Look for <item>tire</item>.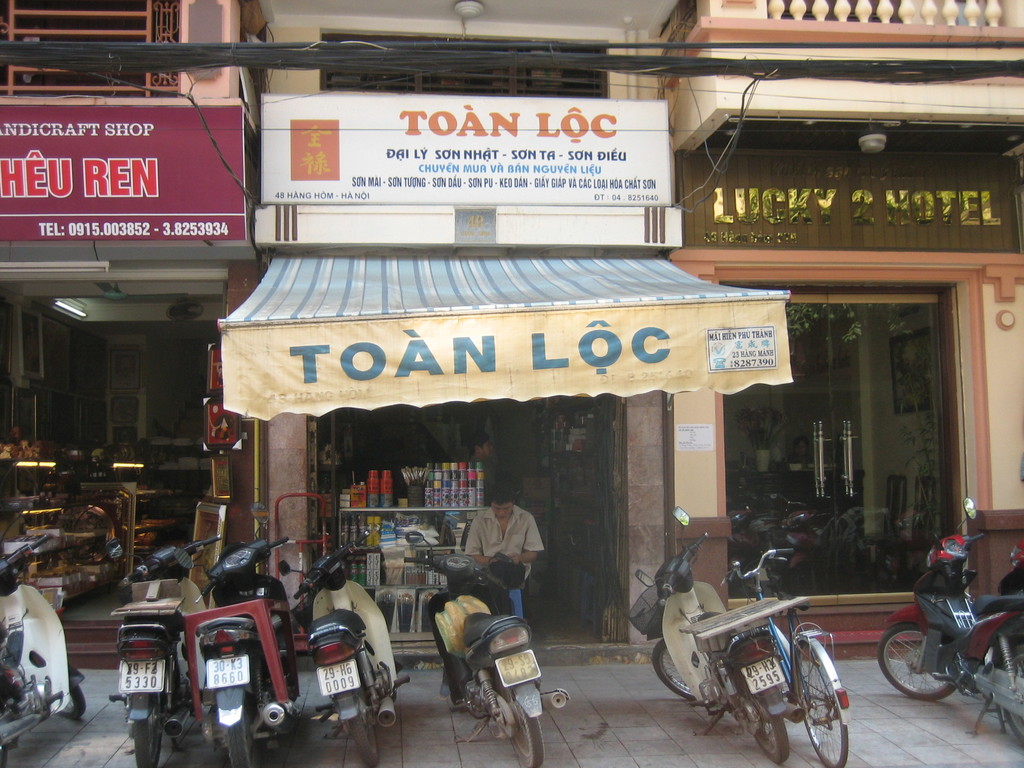
Found: {"x1": 134, "y1": 694, "x2": 163, "y2": 767}.
